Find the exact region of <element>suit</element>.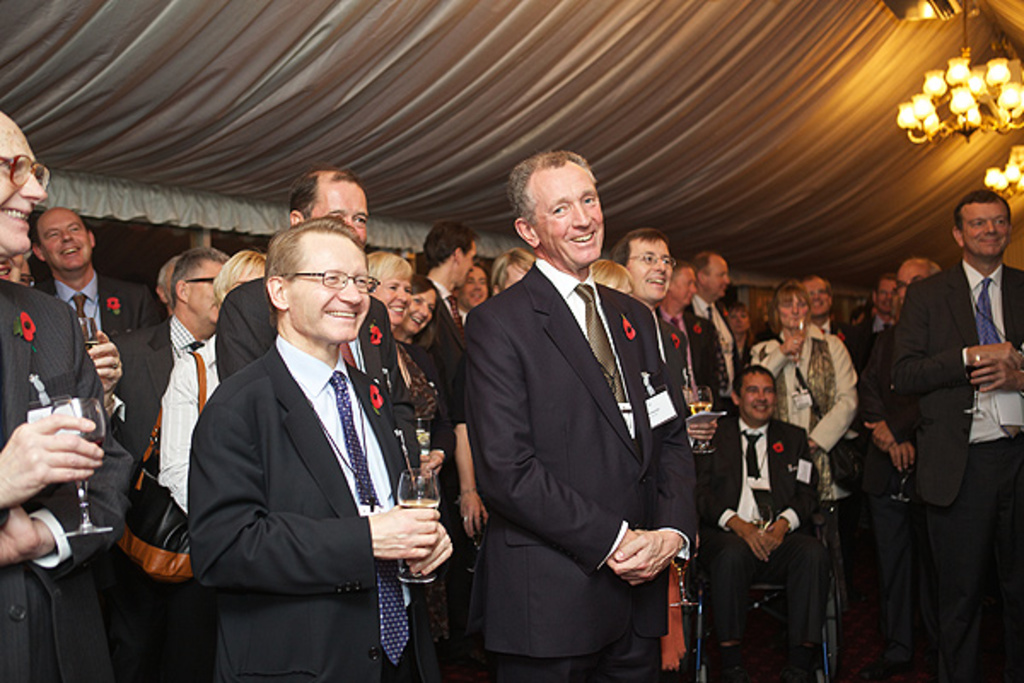
Exact region: (x1=111, y1=311, x2=201, y2=475).
